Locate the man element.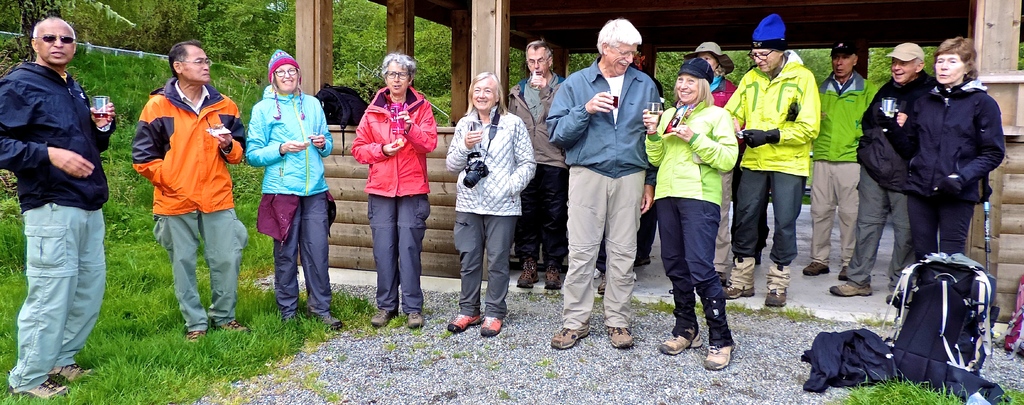
Element bbox: 540 17 666 352.
